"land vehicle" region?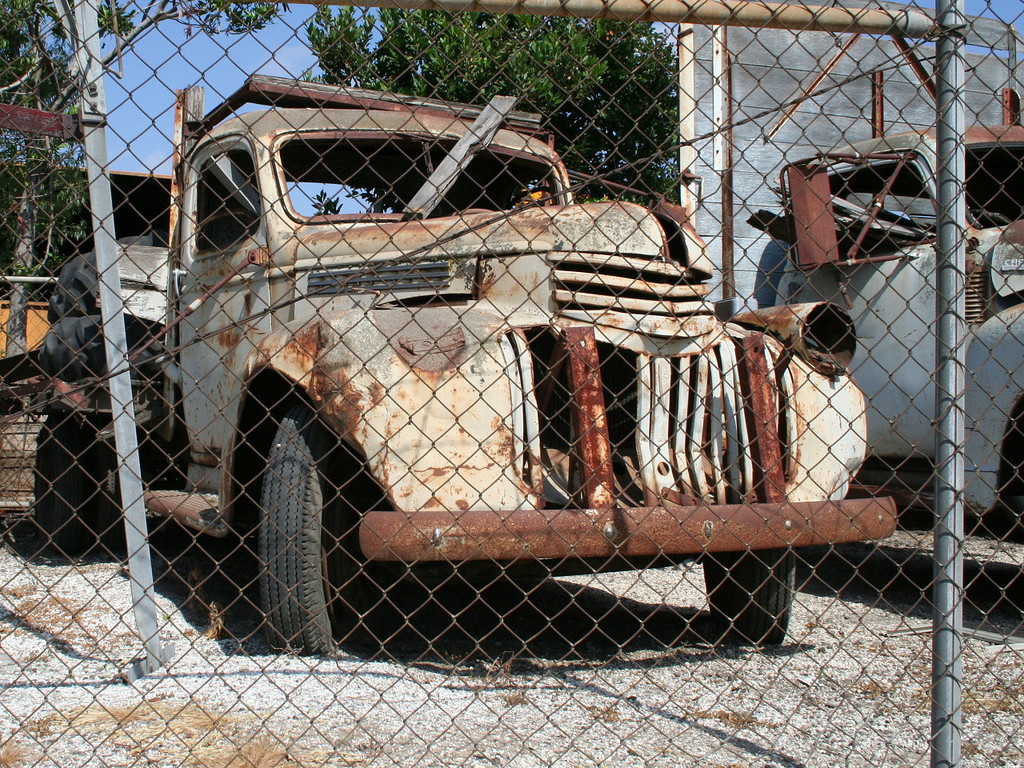
bbox=(737, 72, 1023, 610)
